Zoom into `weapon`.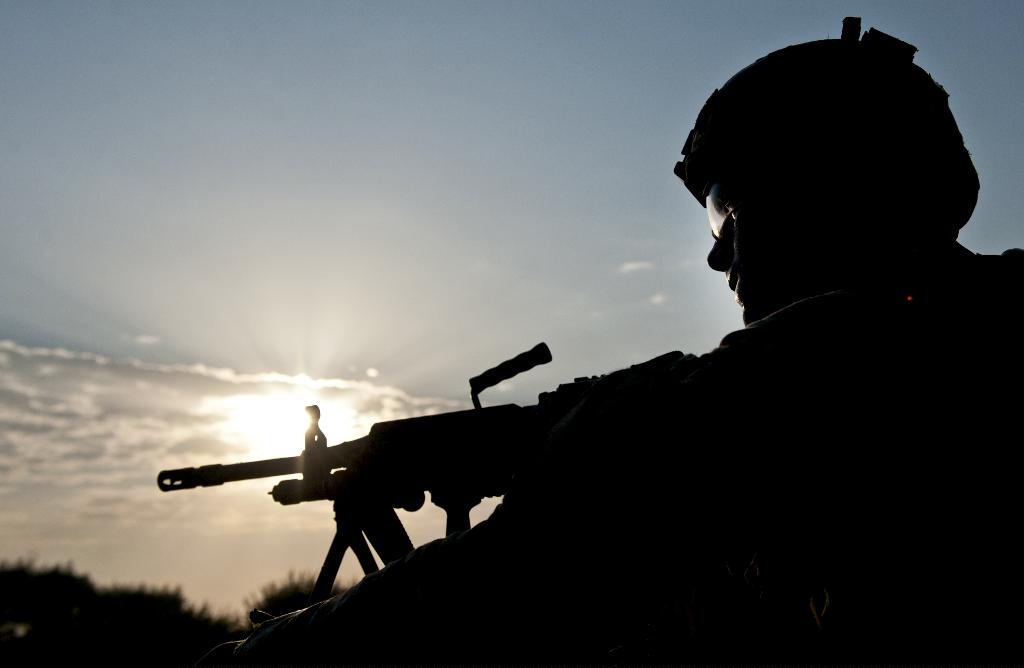
Zoom target: [left=152, top=337, right=690, bottom=612].
